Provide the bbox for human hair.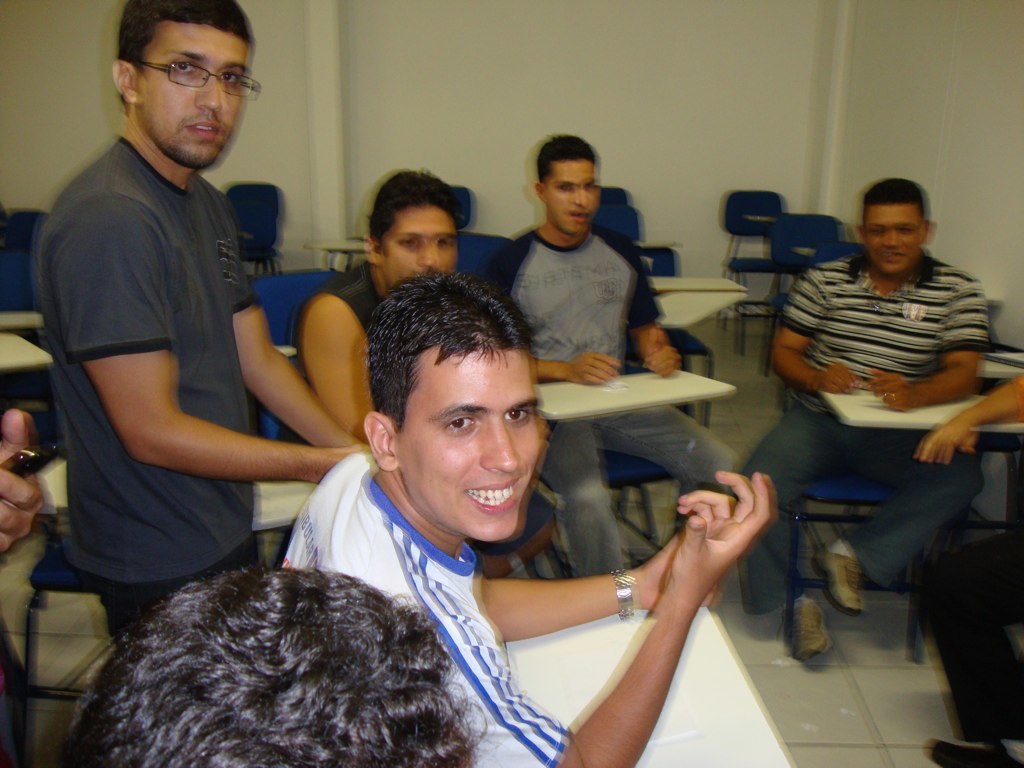
Rect(536, 125, 595, 185).
